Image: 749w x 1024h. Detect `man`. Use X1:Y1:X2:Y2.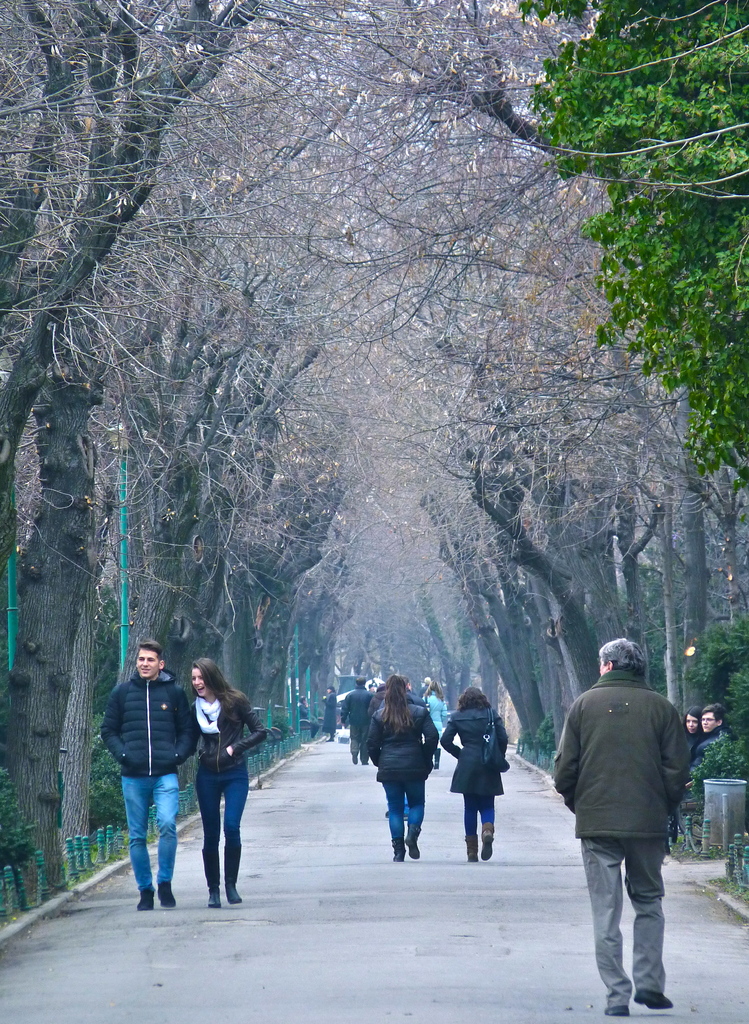
299:695:319:733.
